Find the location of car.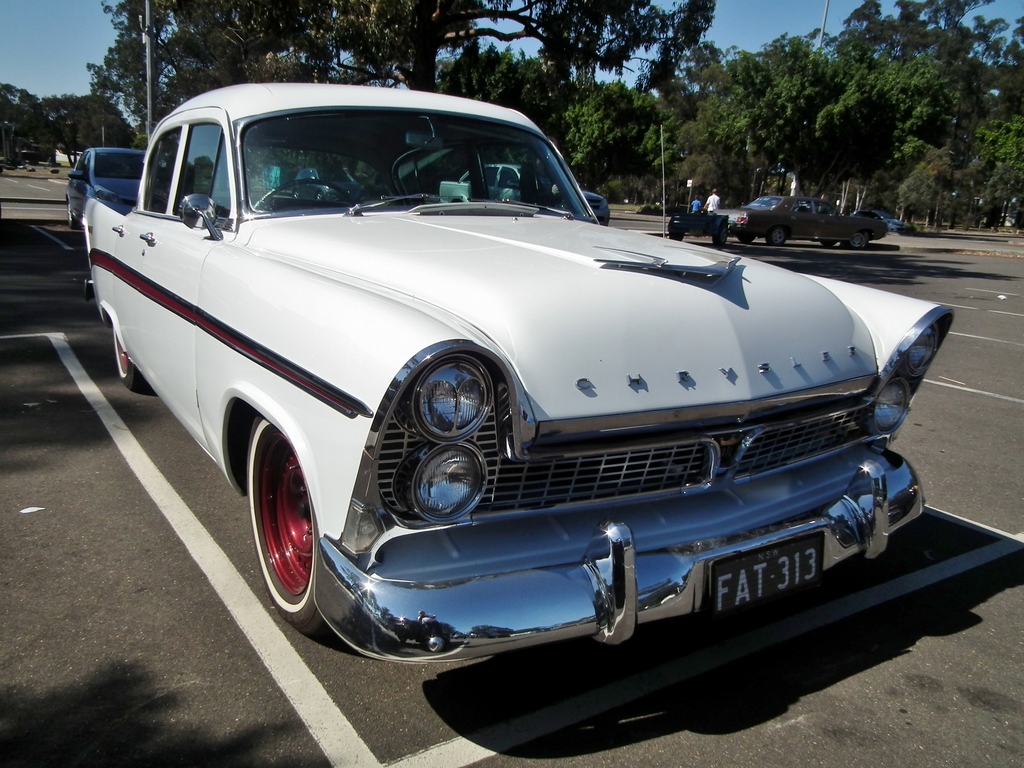
Location: Rect(81, 83, 955, 666).
